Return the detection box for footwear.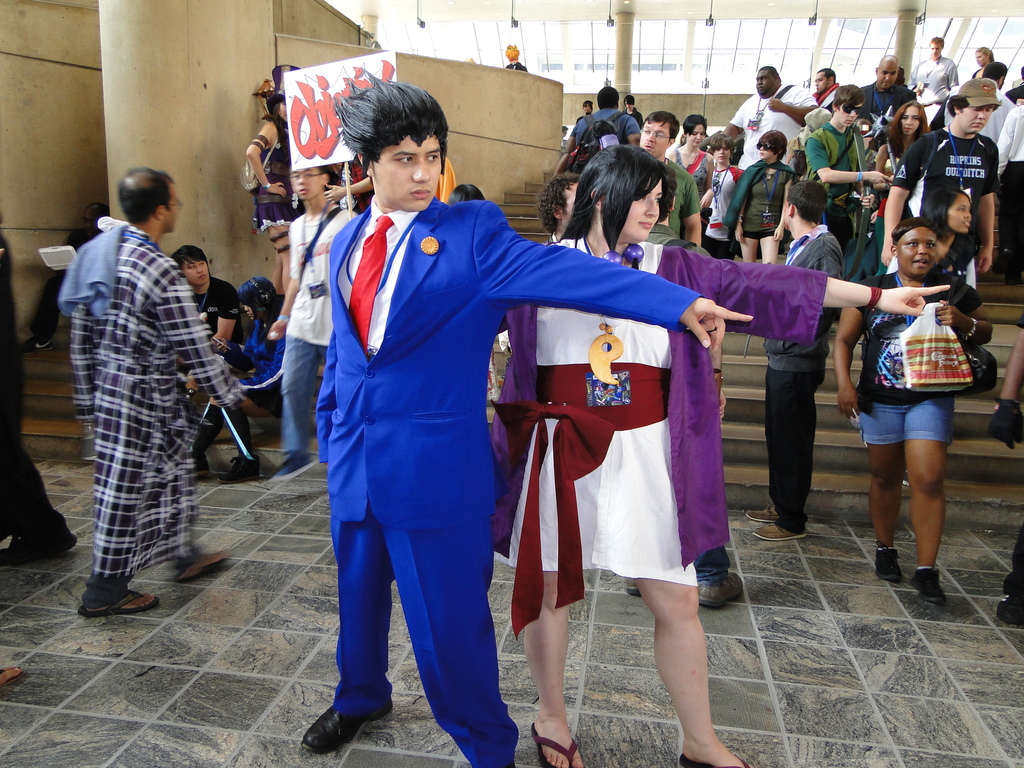
bbox(743, 509, 781, 524).
